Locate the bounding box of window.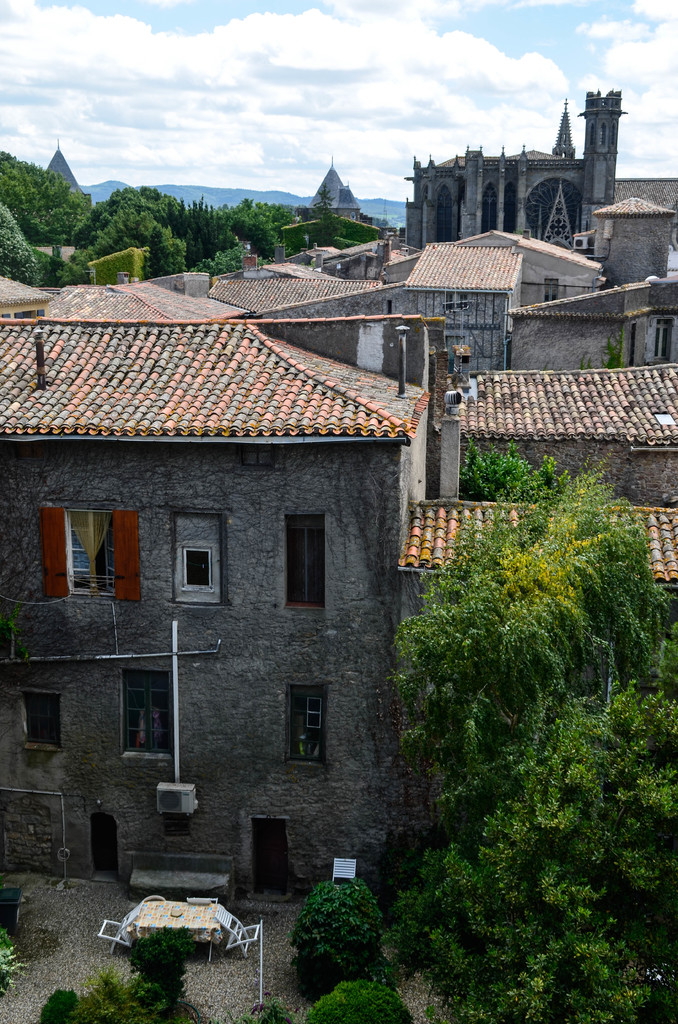
Bounding box: (x1=20, y1=691, x2=62, y2=751).
